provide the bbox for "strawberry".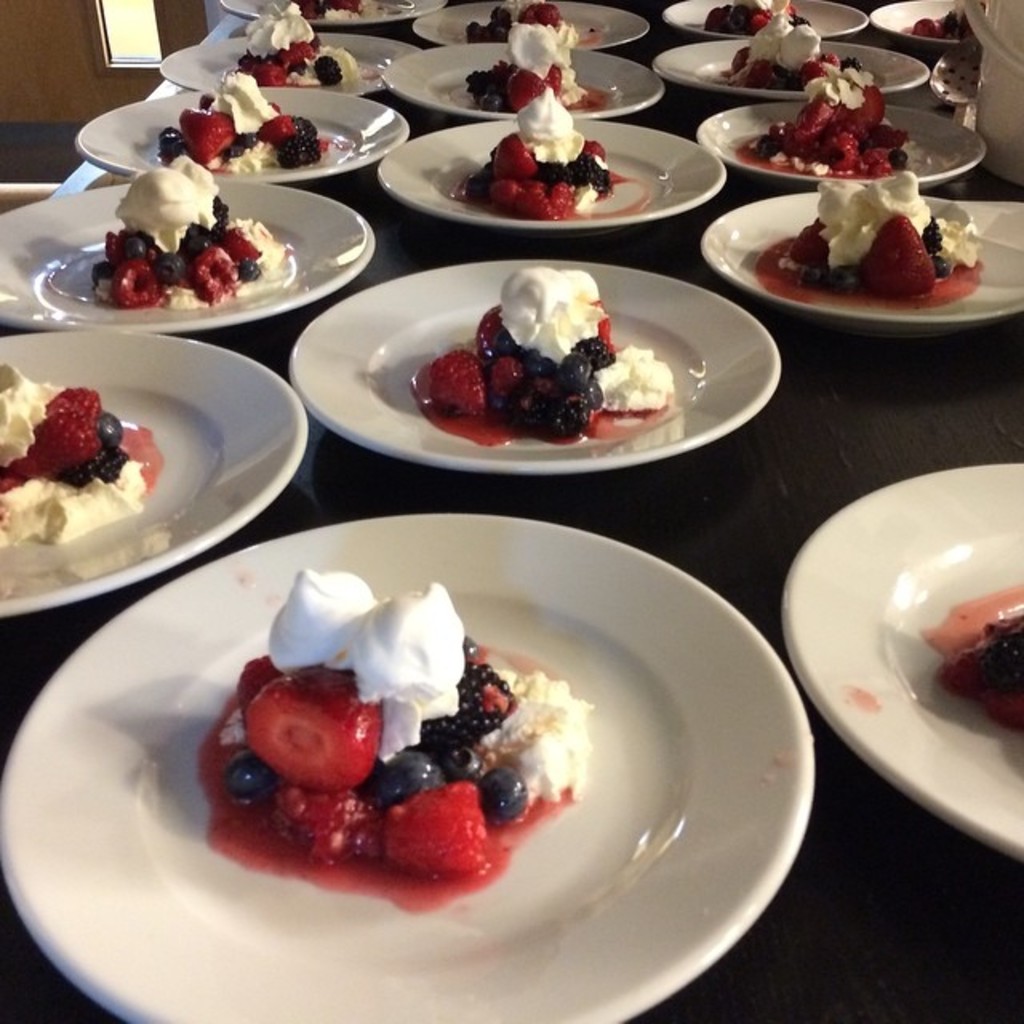
bbox=(517, 181, 560, 221).
